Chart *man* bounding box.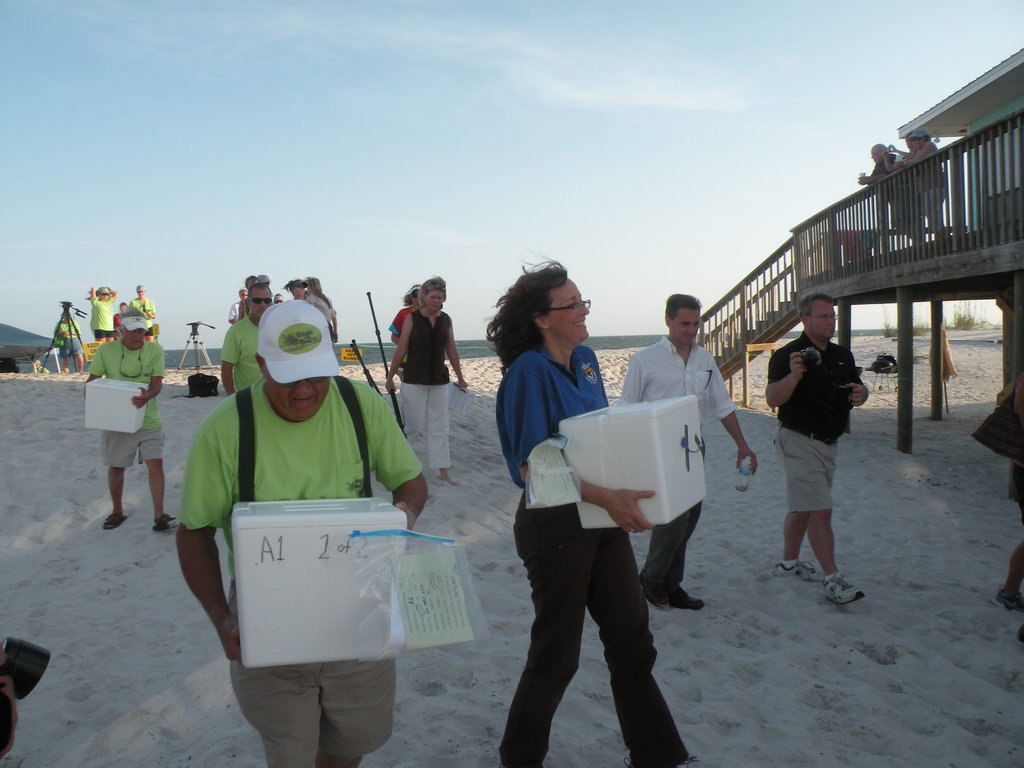
Charted: box(775, 298, 876, 621).
